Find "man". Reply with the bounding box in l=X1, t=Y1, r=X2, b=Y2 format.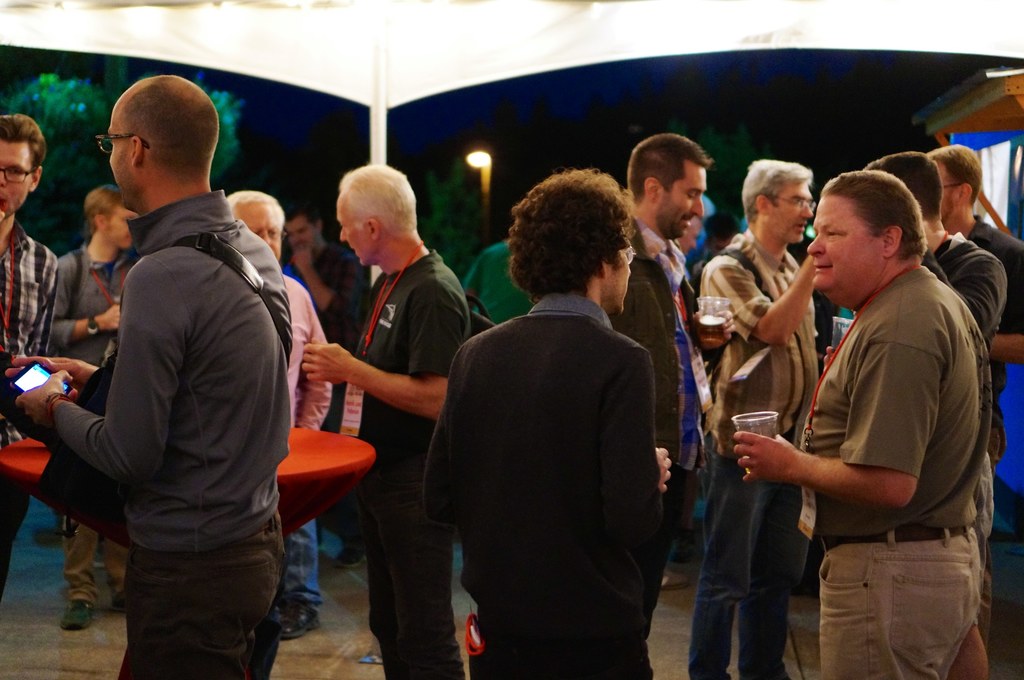
l=0, t=109, r=60, b=605.
